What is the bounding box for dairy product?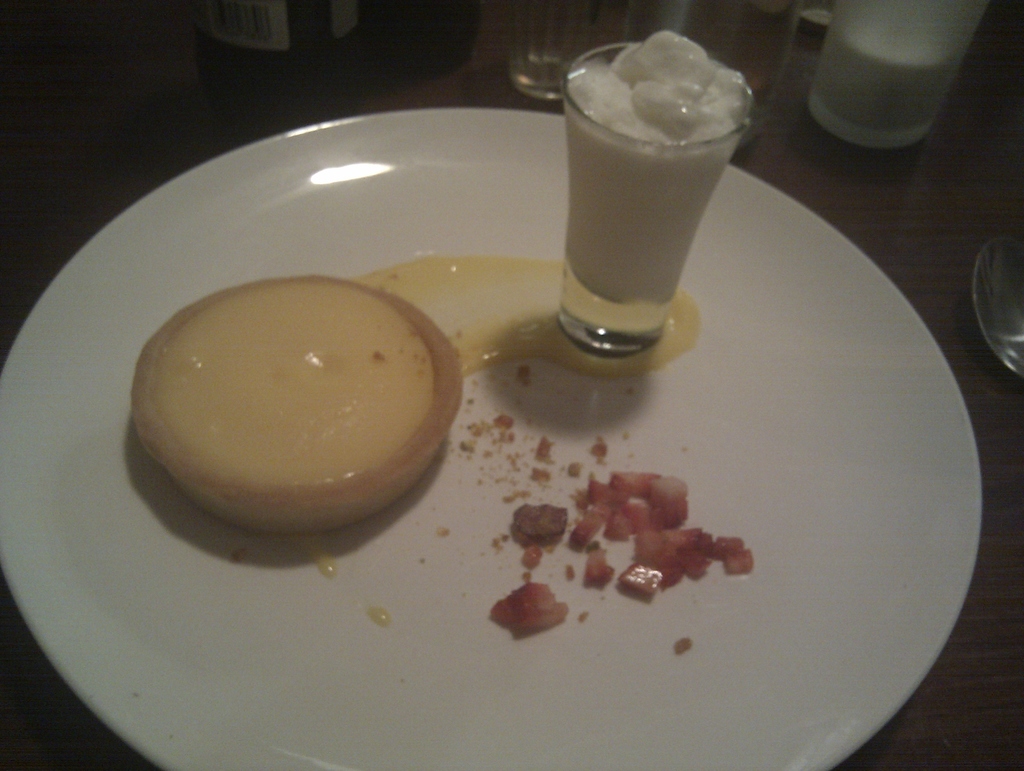
box=[141, 263, 451, 536].
